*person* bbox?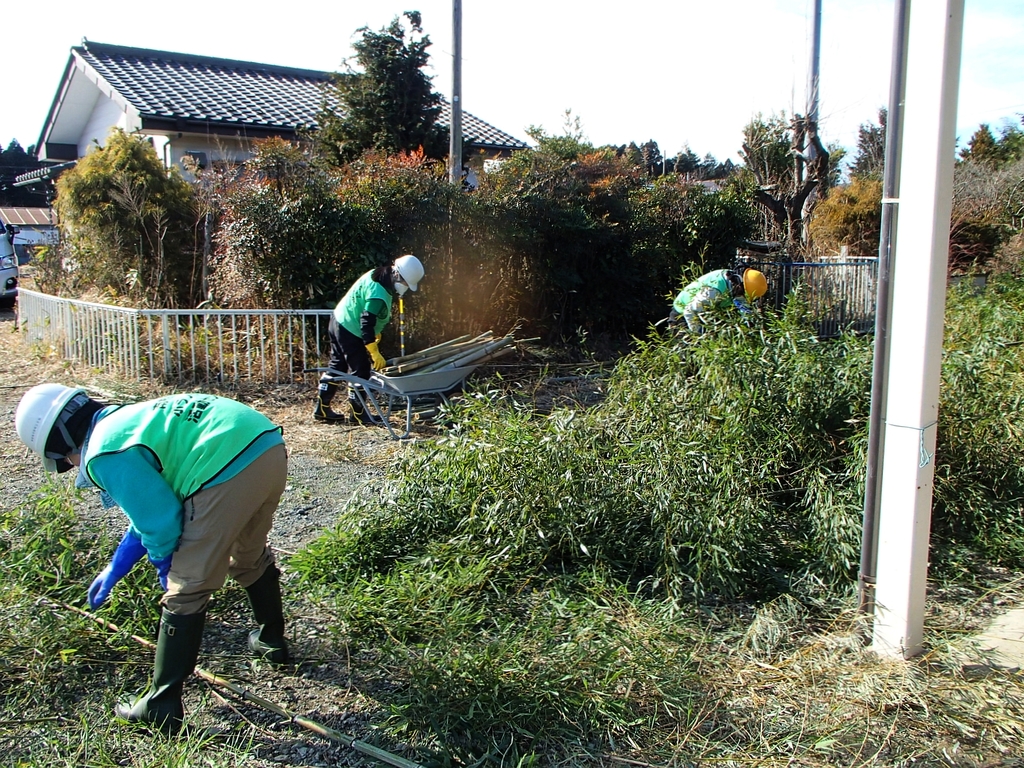
rect(18, 378, 294, 732)
